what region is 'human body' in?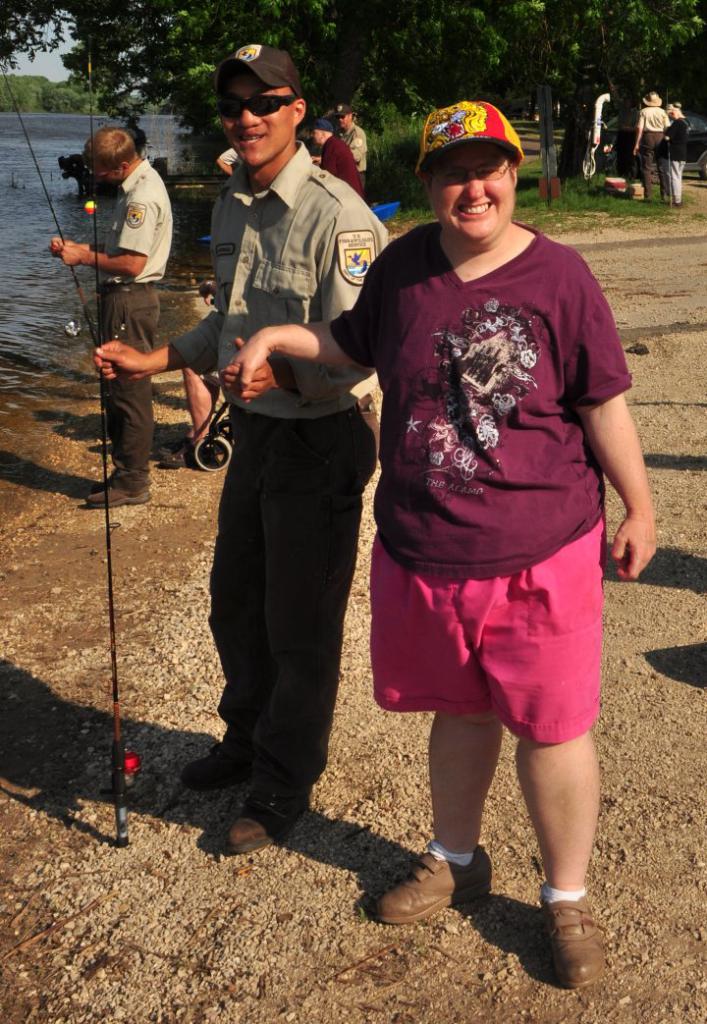
bbox=(324, 102, 370, 189).
